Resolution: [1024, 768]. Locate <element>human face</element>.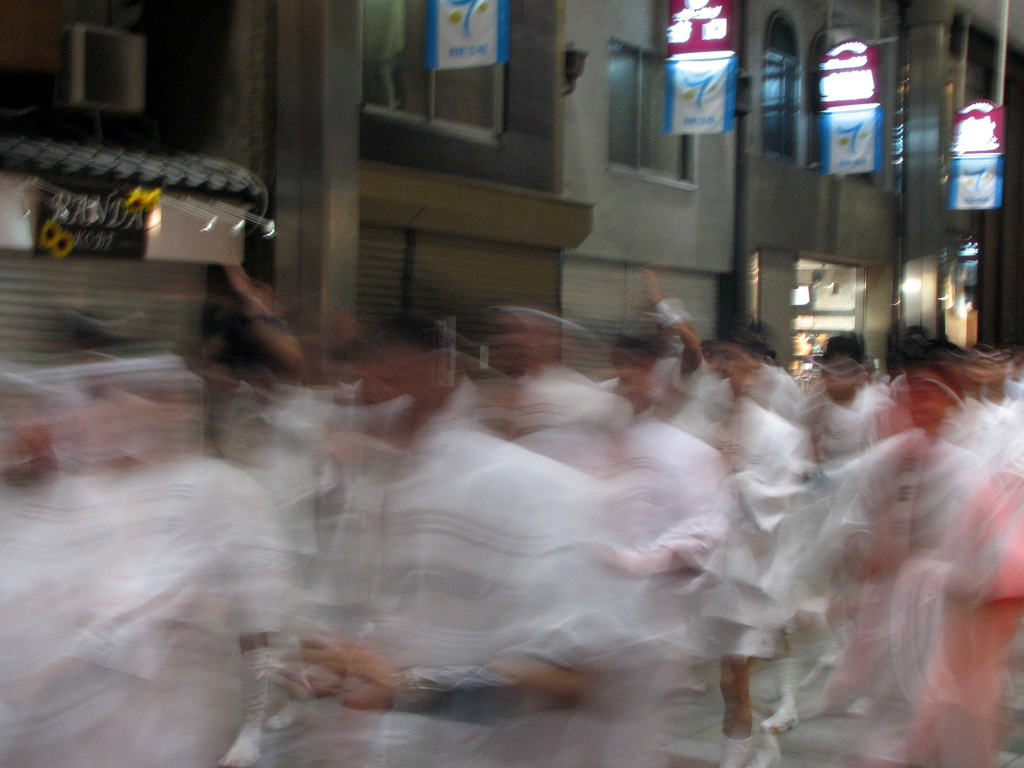
908 378 950 431.
